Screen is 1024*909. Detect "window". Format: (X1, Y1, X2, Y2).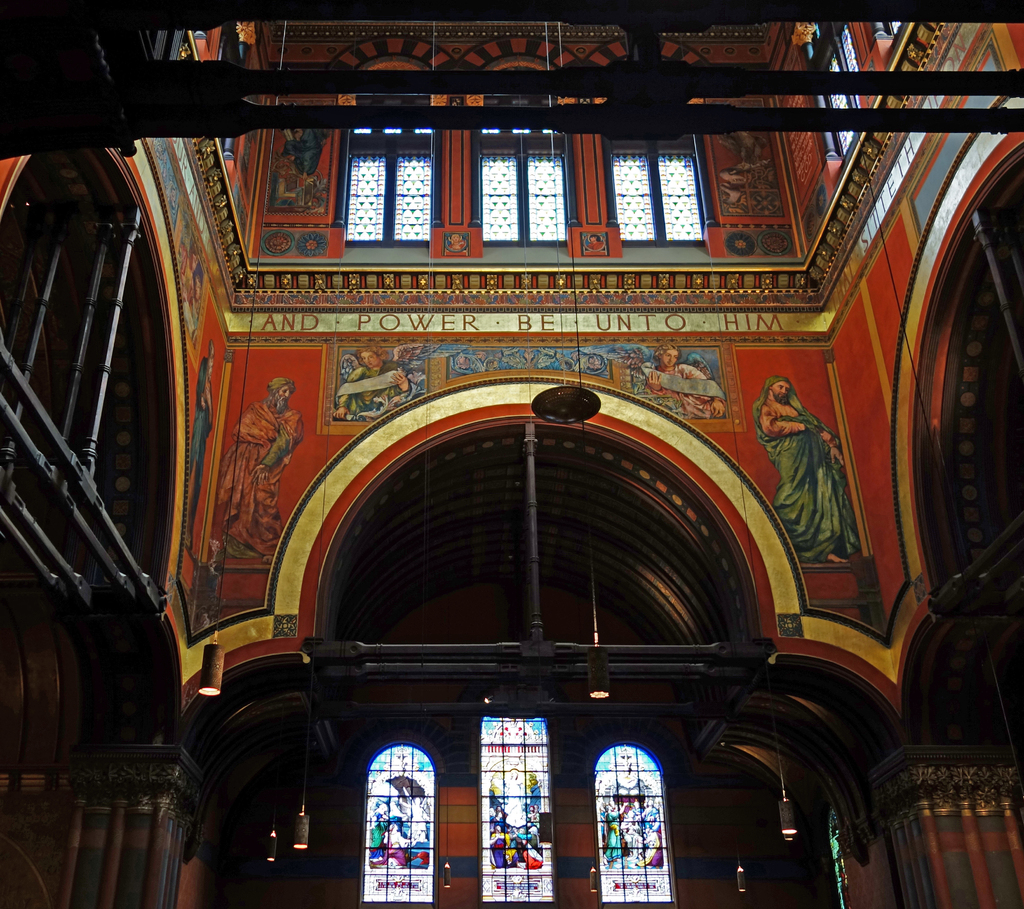
(810, 20, 870, 152).
